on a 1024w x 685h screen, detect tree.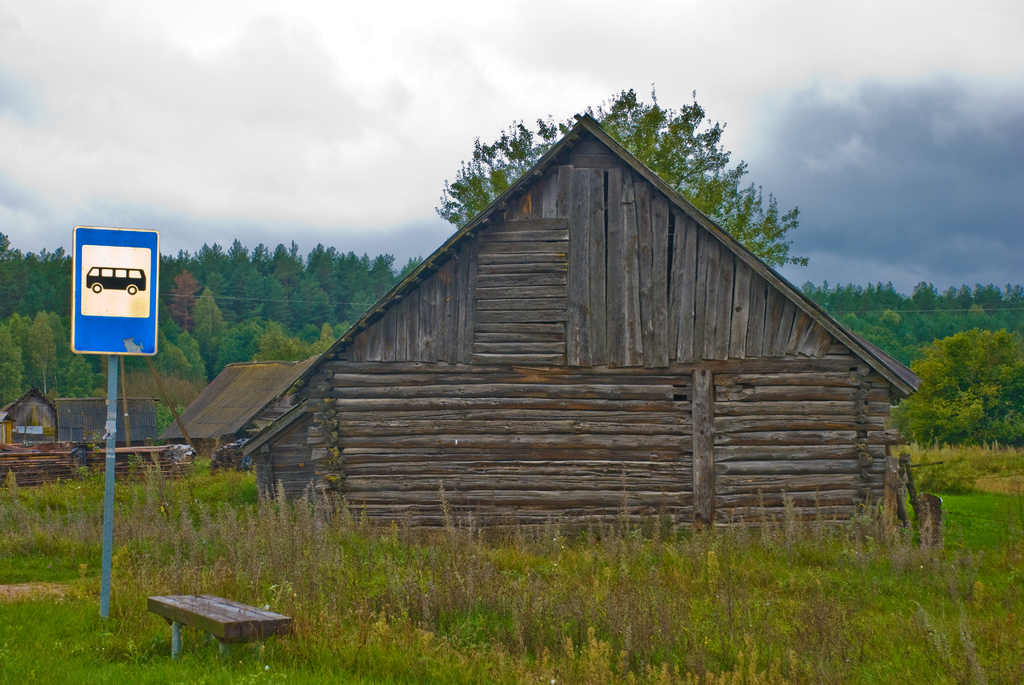
(x1=432, y1=82, x2=812, y2=269).
